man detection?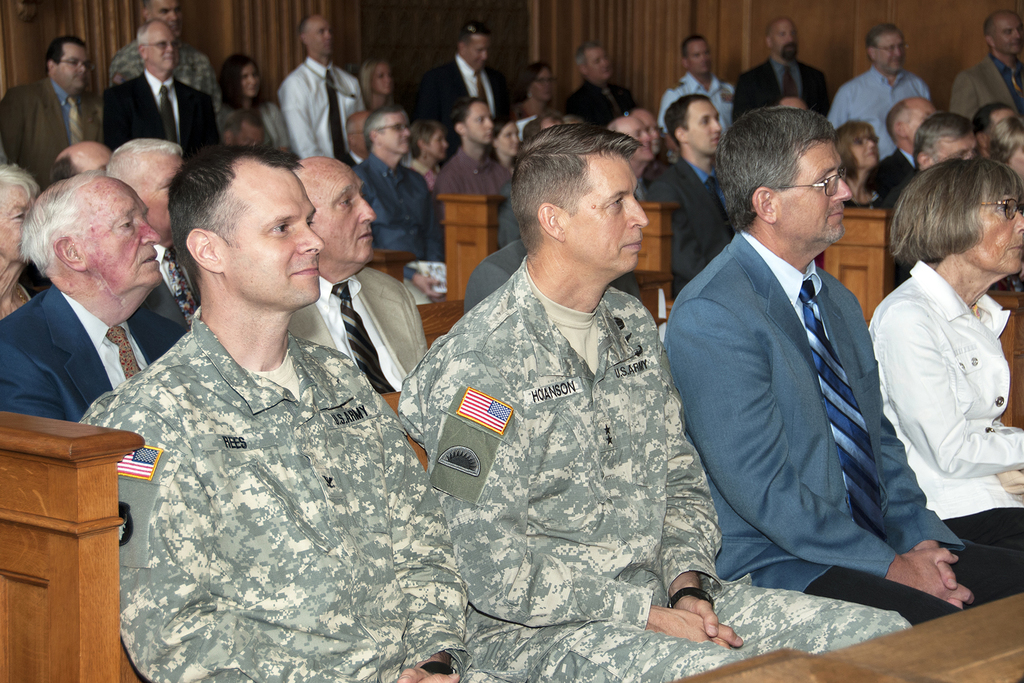
x1=632 y1=109 x2=667 y2=160
